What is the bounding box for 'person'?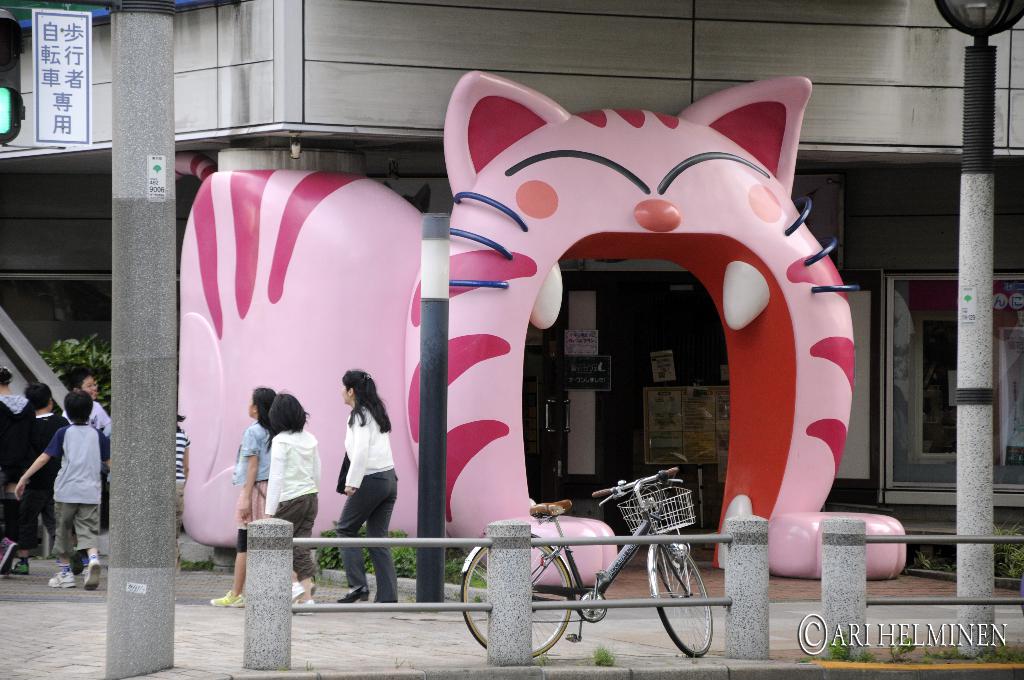
Rect(264, 389, 317, 604).
